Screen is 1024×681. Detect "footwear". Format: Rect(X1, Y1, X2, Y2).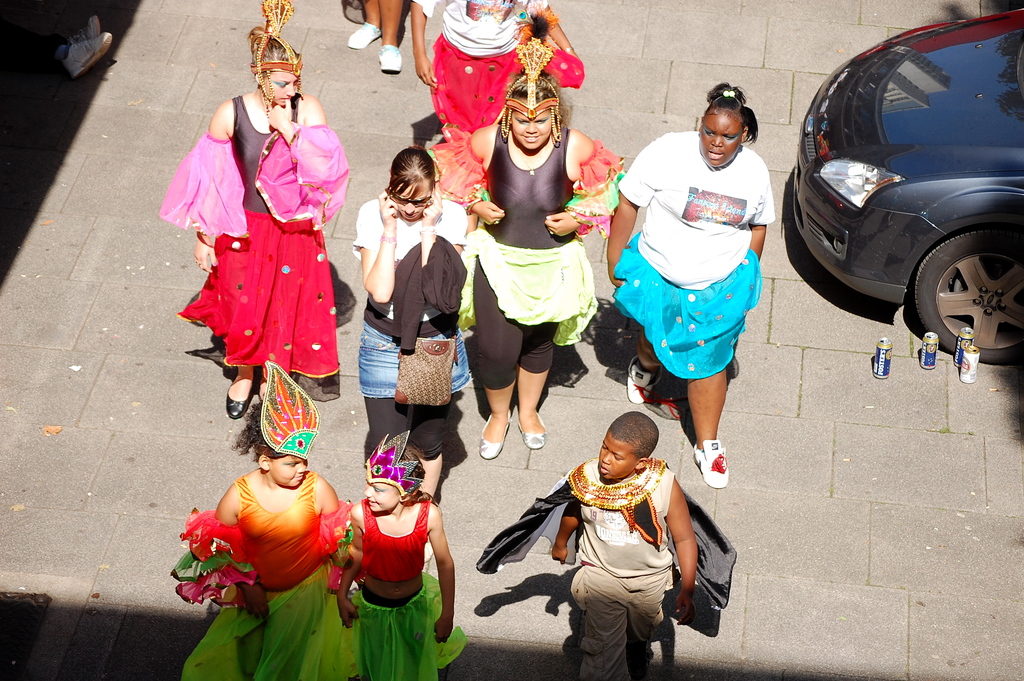
Rect(694, 438, 727, 490).
